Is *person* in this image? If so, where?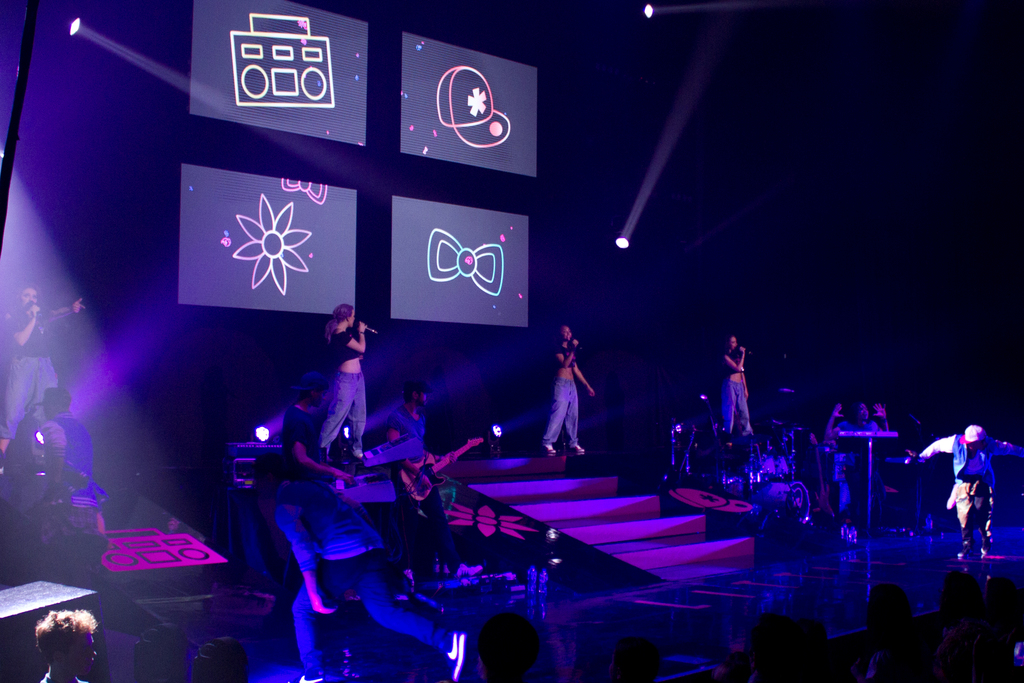
Yes, at [left=247, top=452, right=466, bottom=682].
